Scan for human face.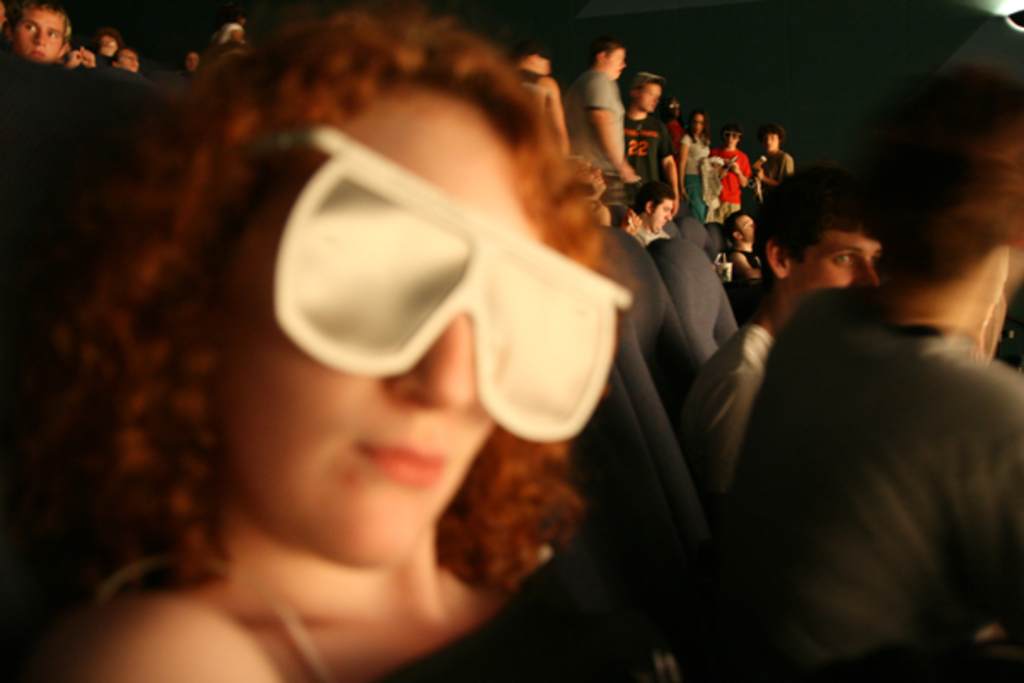
Scan result: select_region(719, 126, 739, 145).
